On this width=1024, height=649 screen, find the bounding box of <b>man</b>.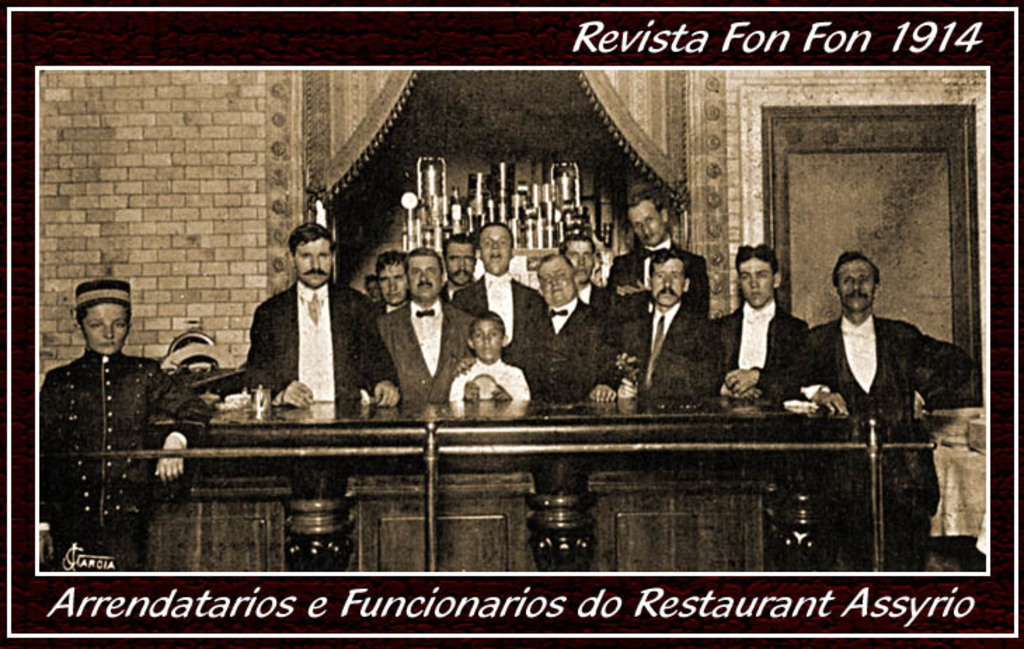
Bounding box: <bbox>449, 214, 537, 342</bbox>.
